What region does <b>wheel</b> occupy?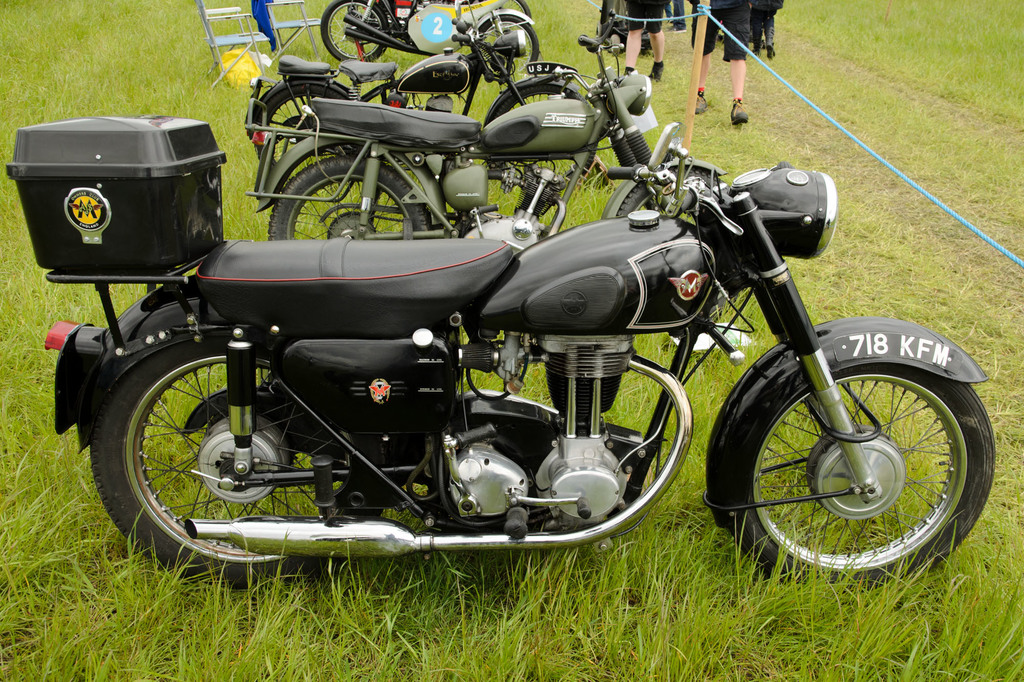
481:16:541:75.
